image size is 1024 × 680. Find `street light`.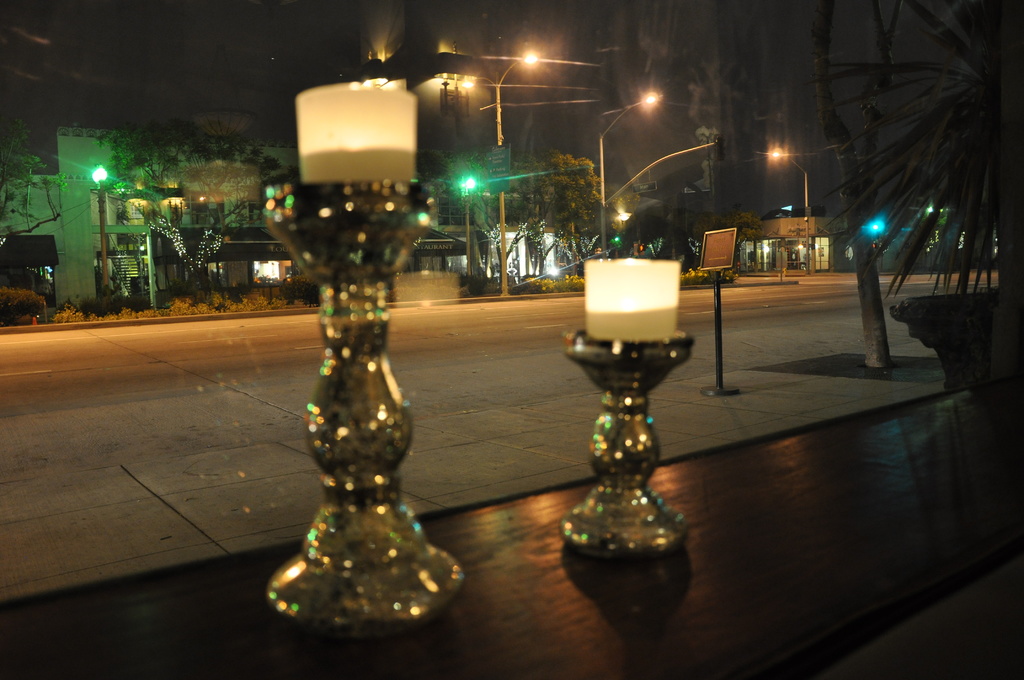
bbox=(92, 163, 109, 298).
